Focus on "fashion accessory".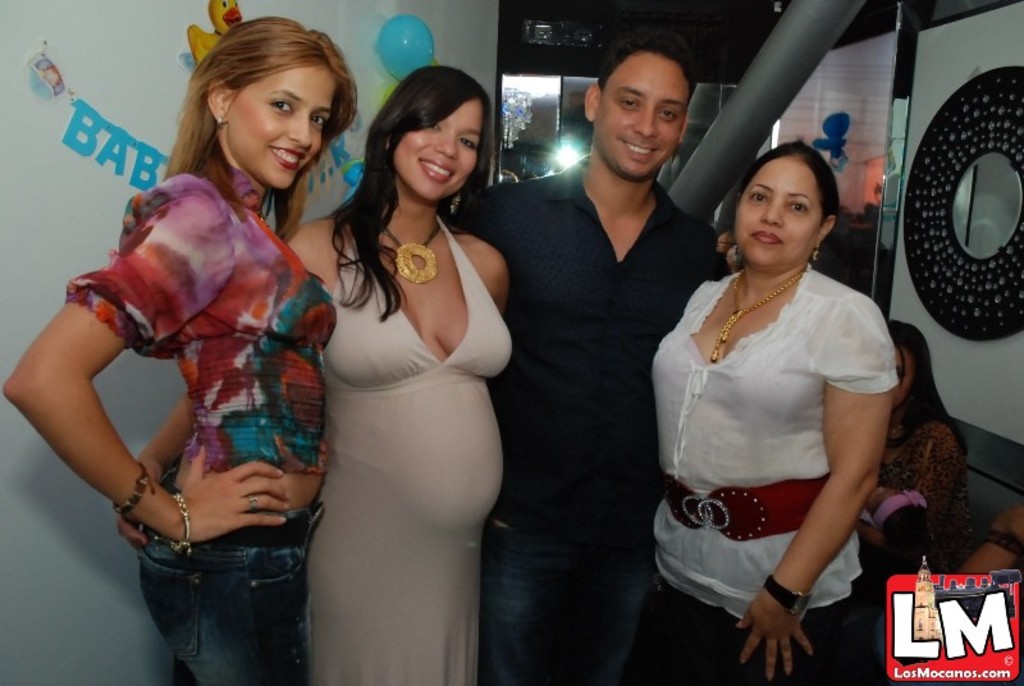
Focused at 251,495,256,507.
